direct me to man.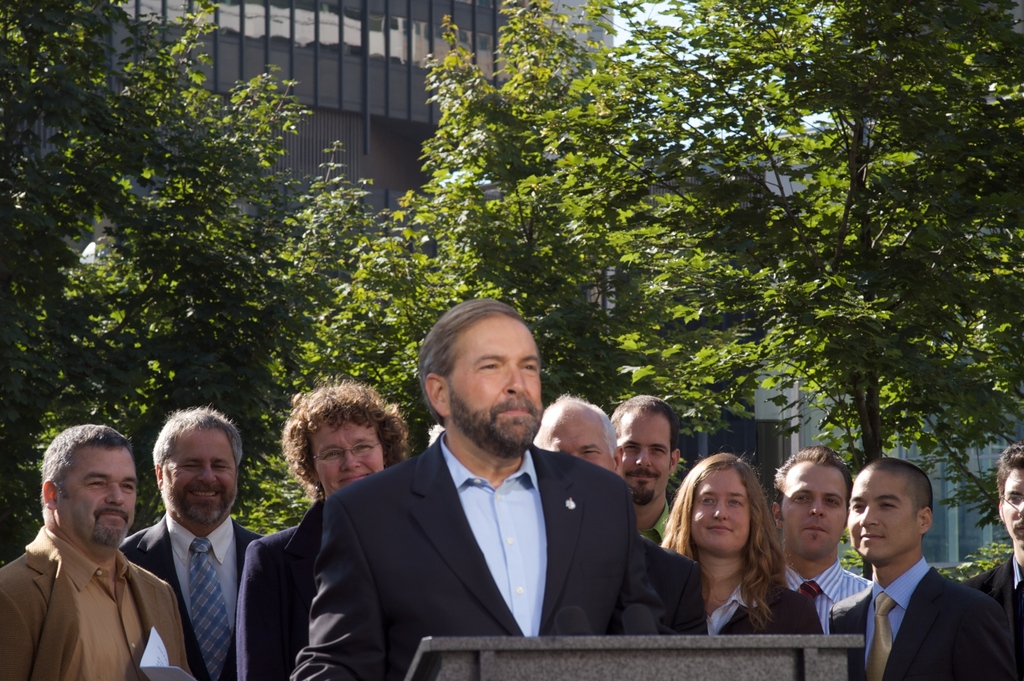
Direction: [left=118, top=402, right=262, bottom=680].
